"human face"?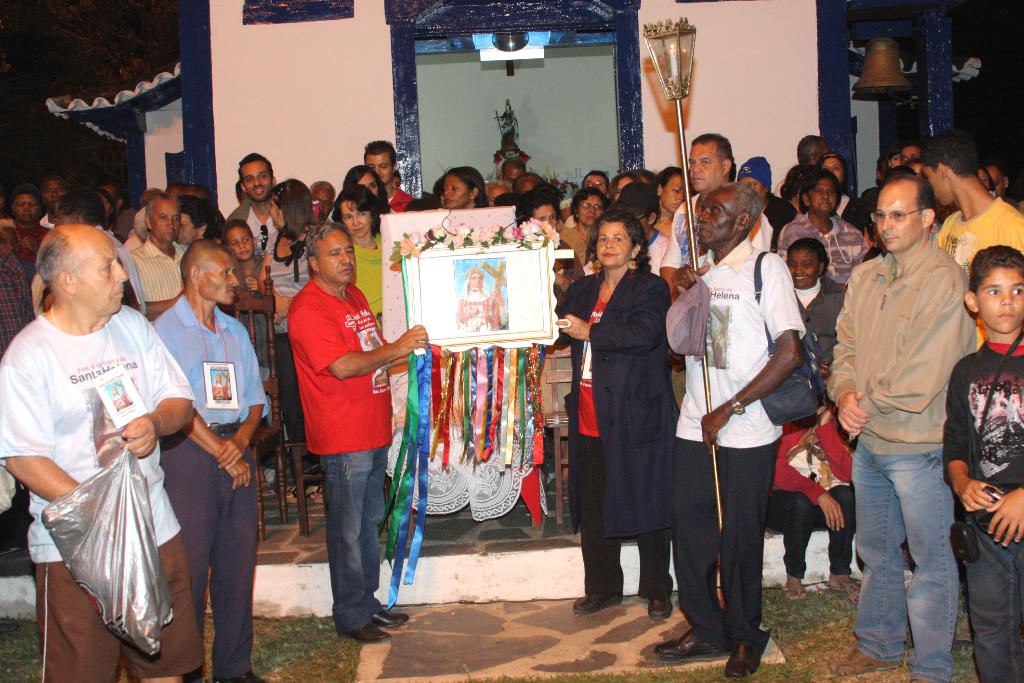
detection(155, 204, 180, 238)
